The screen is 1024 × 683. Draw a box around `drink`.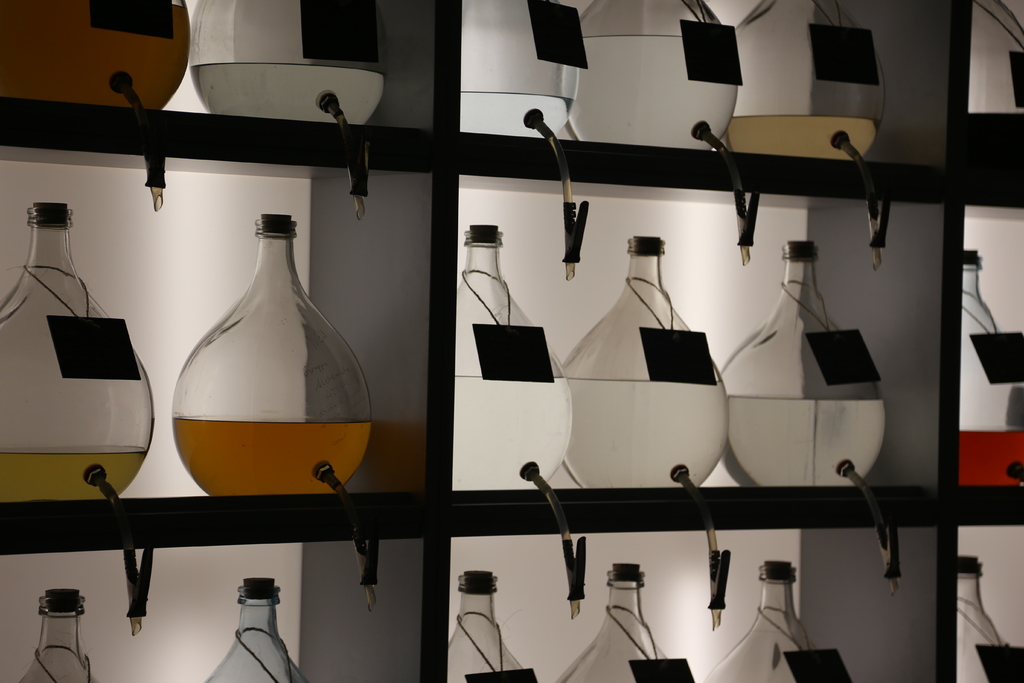
{"x1": 560, "y1": 5, "x2": 750, "y2": 261}.
